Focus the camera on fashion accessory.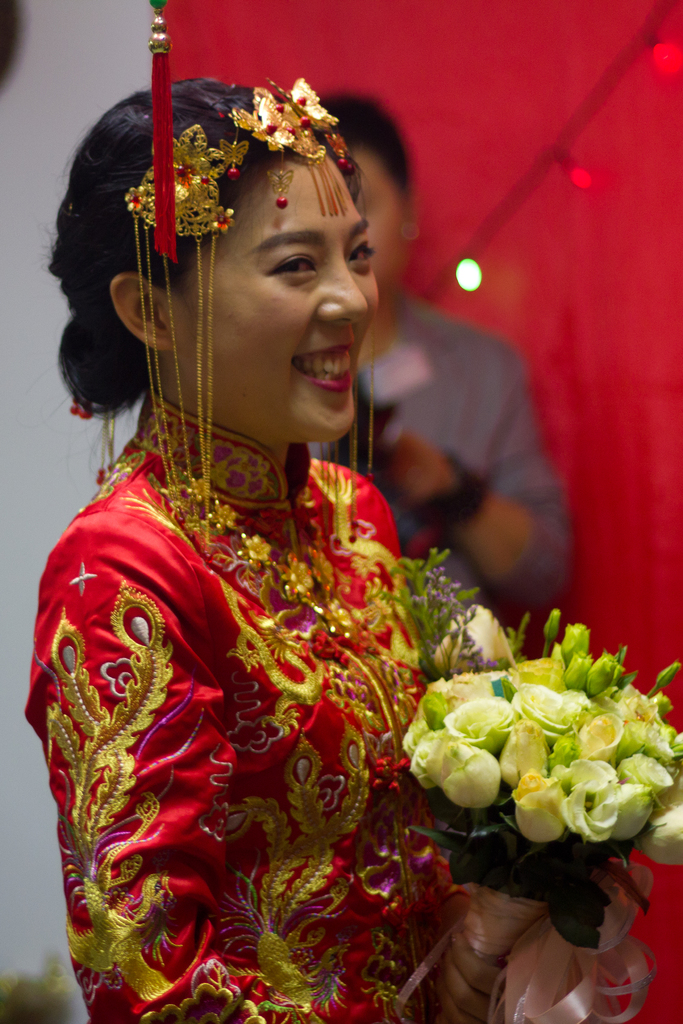
Focus region: bbox(124, 84, 361, 548).
